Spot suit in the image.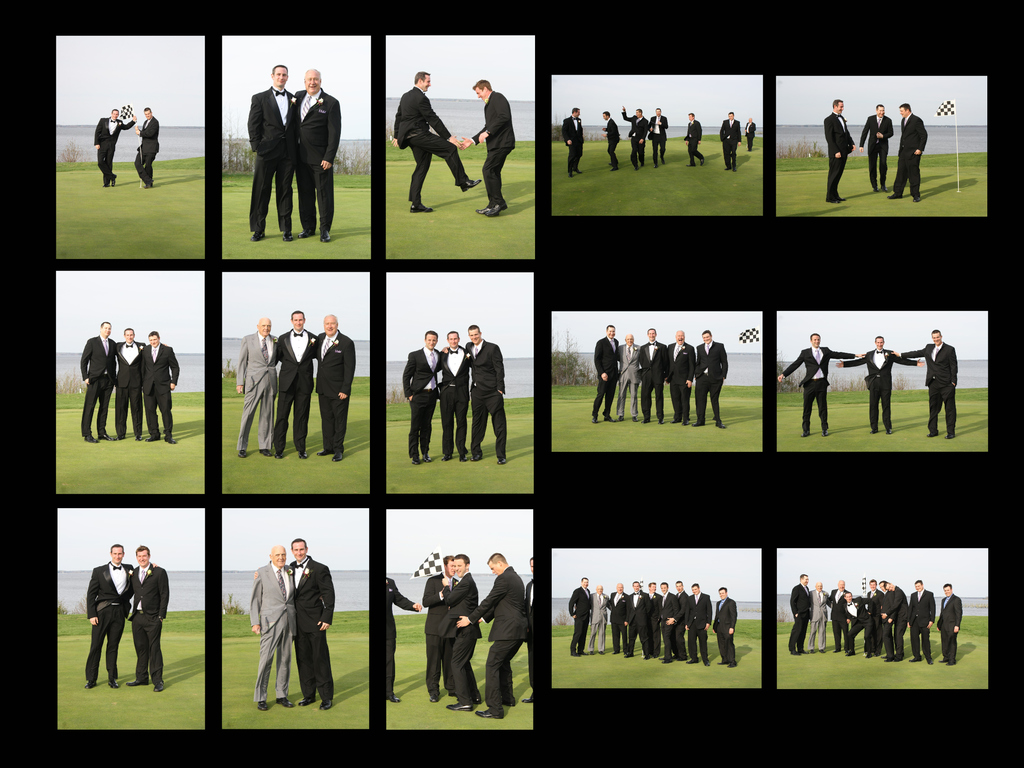
suit found at box=[718, 117, 742, 166].
